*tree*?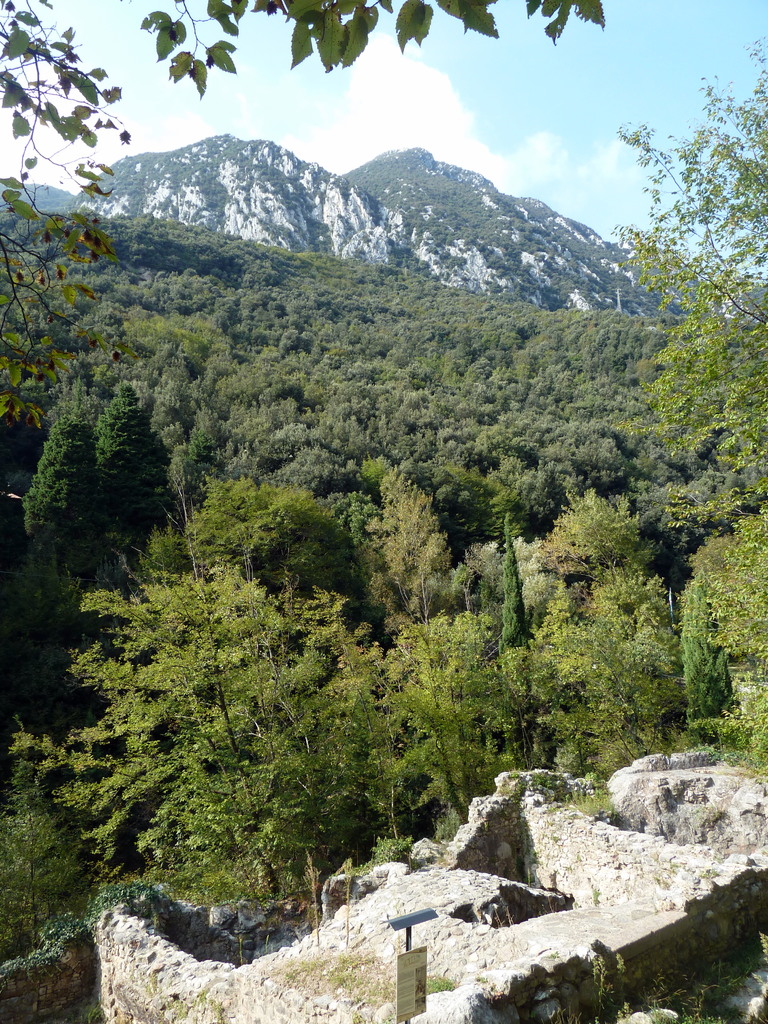
rect(604, 34, 767, 788)
